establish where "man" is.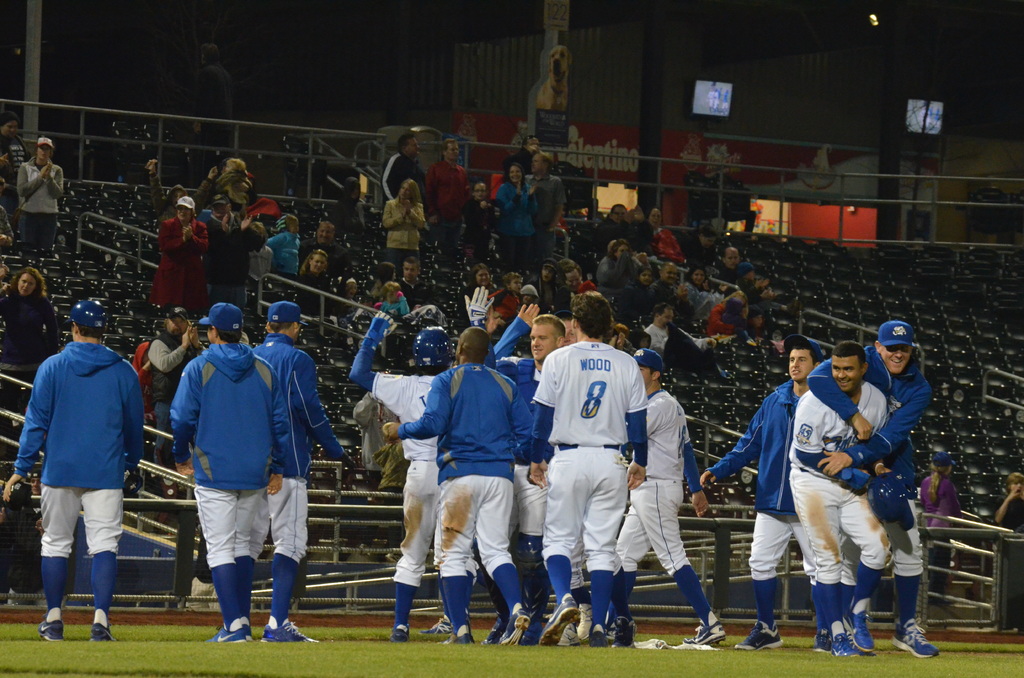
Established at x1=150 y1=305 x2=204 y2=469.
